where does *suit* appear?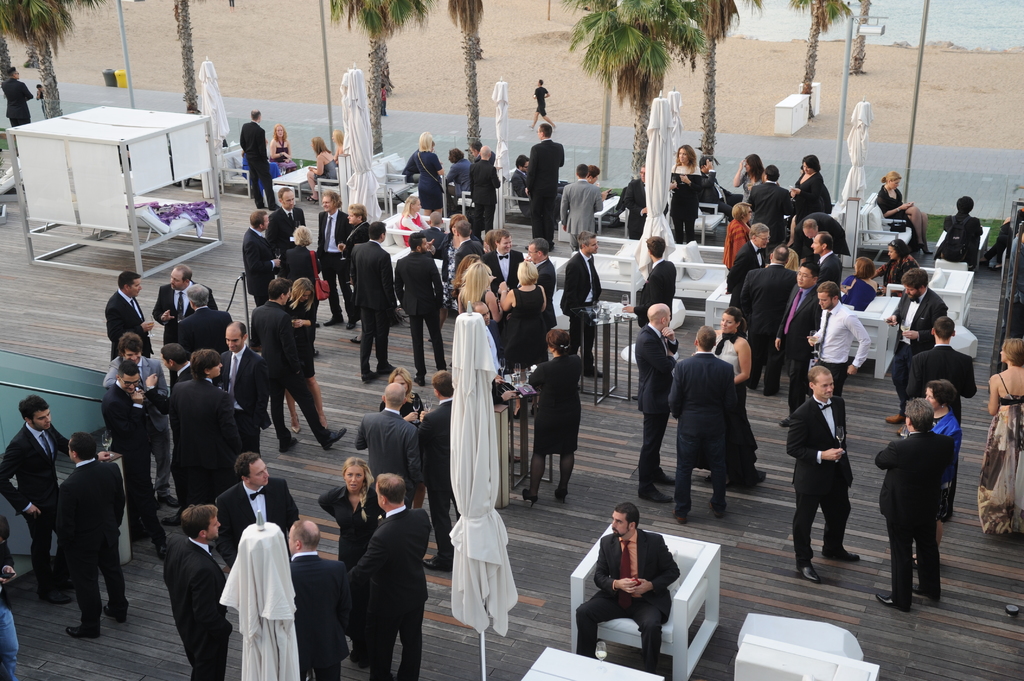
Appears at (left=522, top=141, right=564, bottom=242).
